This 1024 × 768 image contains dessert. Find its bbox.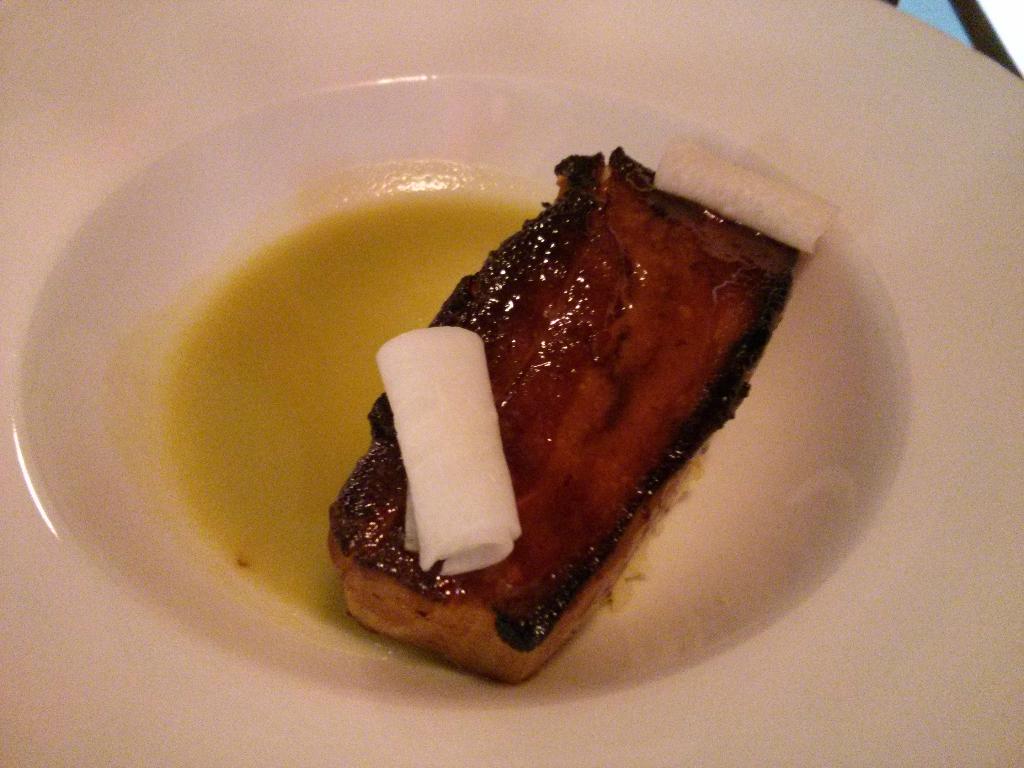
194, 138, 798, 693.
